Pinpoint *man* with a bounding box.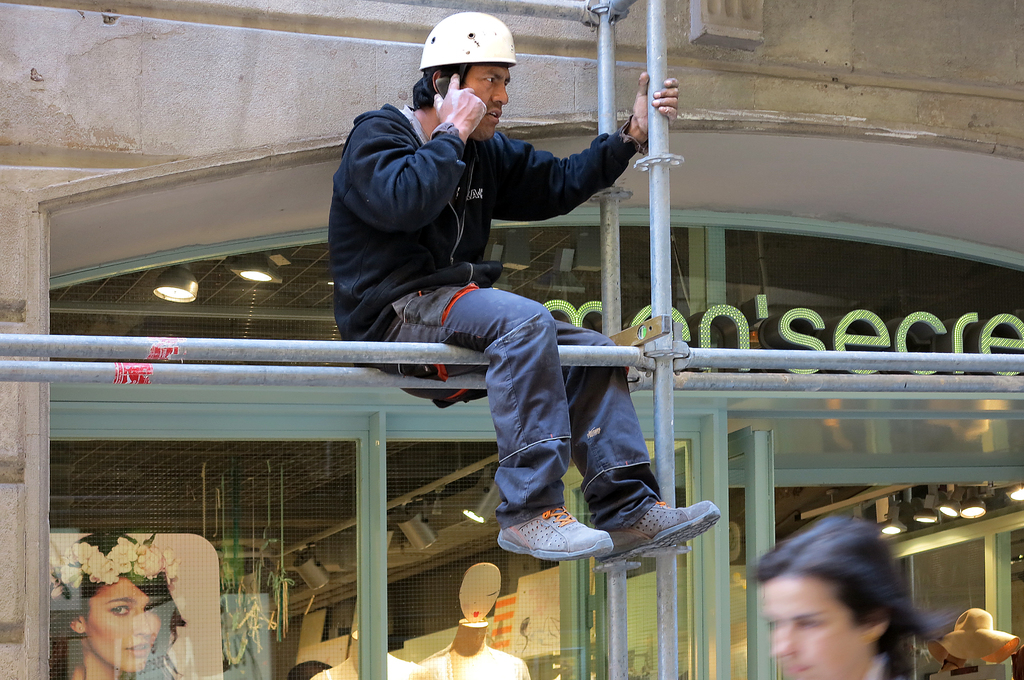
box(311, 26, 695, 570).
